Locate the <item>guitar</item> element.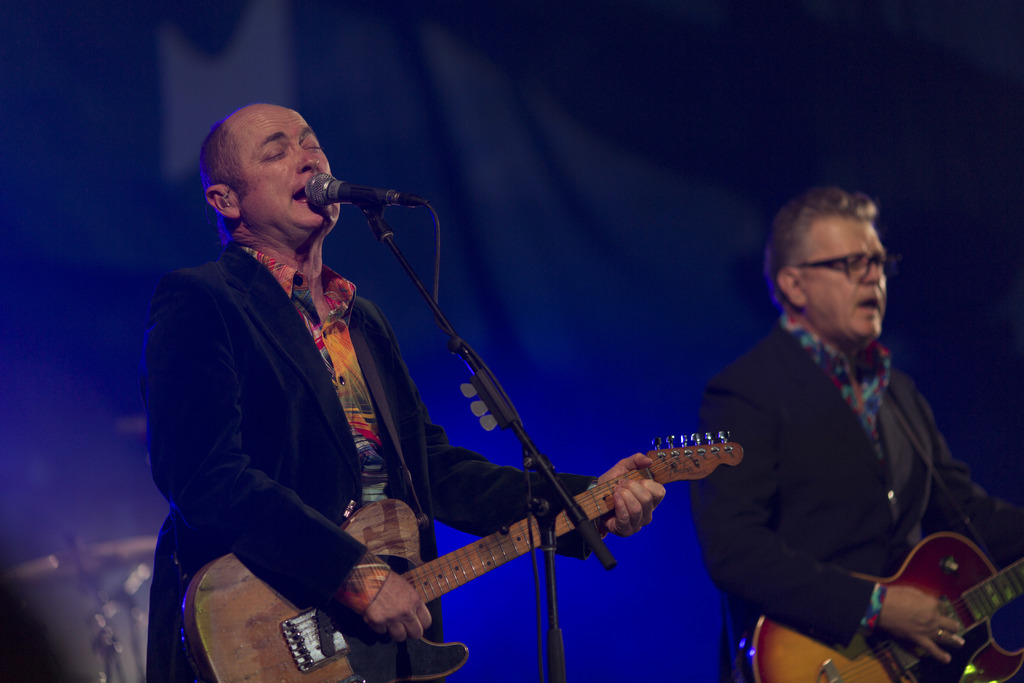
Element bbox: (left=255, top=416, right=760, bottom=676).
